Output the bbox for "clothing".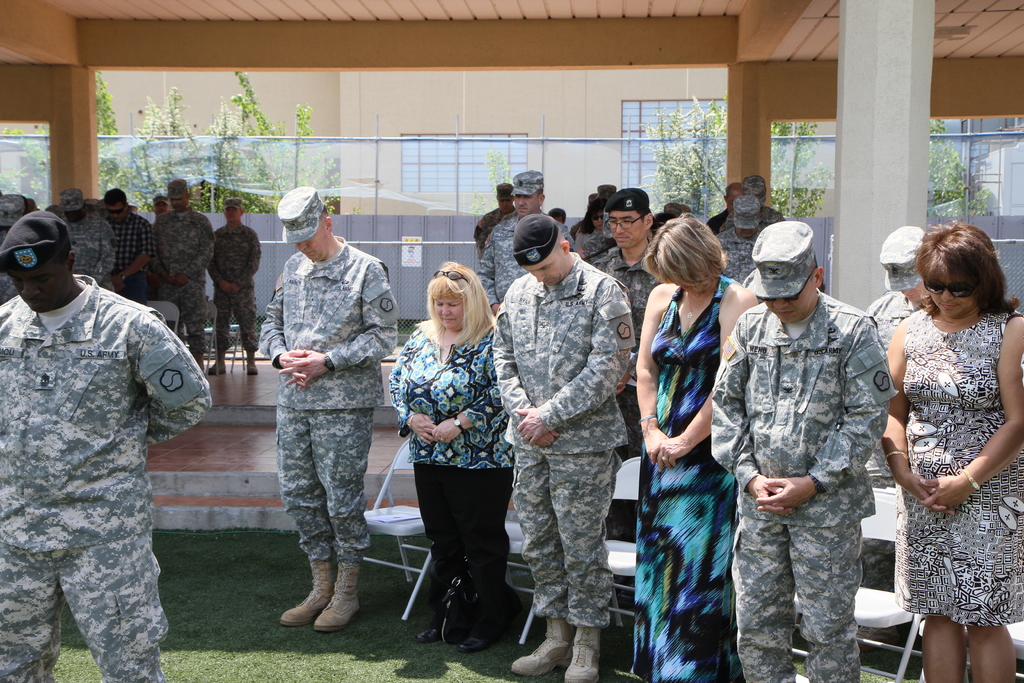
detection(157, 208, 211, 359).
